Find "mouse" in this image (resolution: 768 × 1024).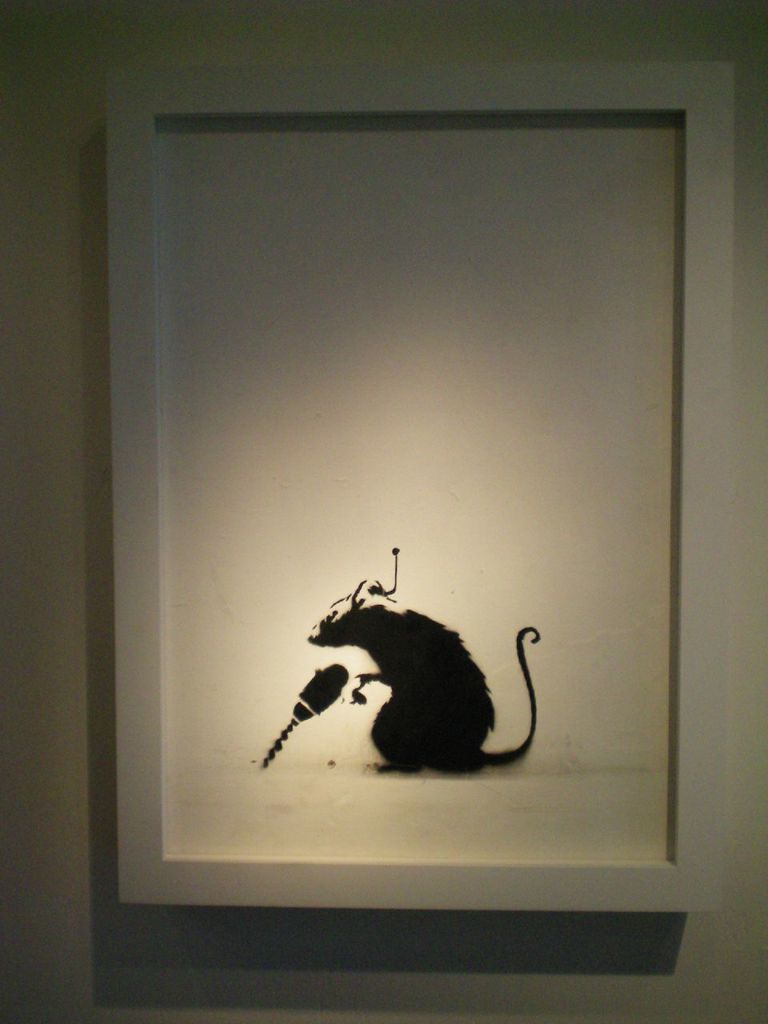
l=242, t=566, r=565, b=799.
